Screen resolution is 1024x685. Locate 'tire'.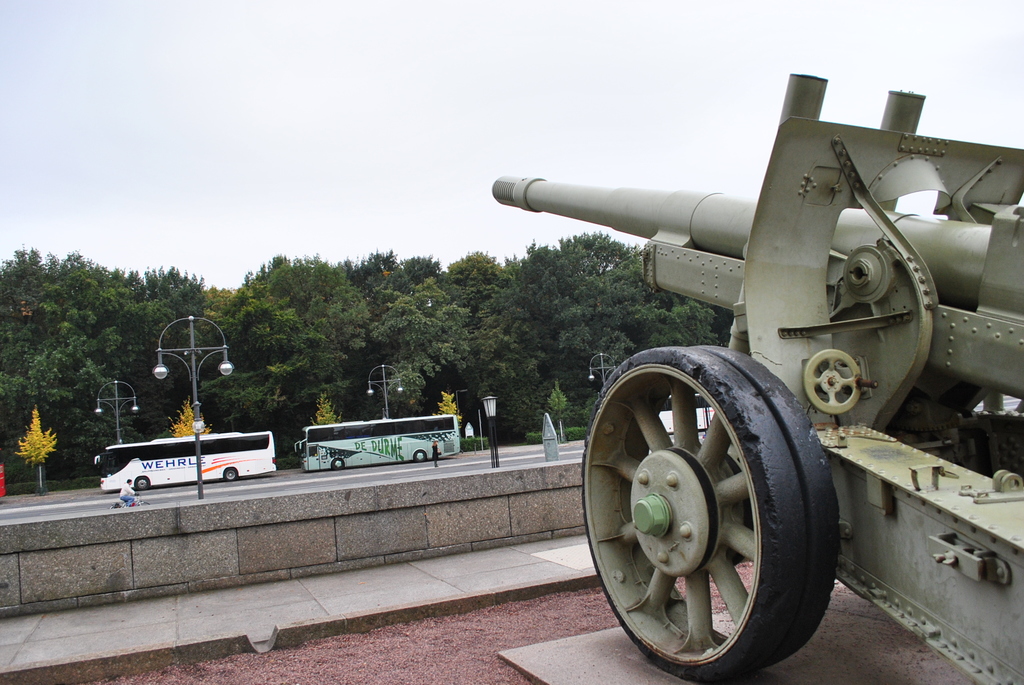
(left=413, top=452, right=424, bottom=462).
